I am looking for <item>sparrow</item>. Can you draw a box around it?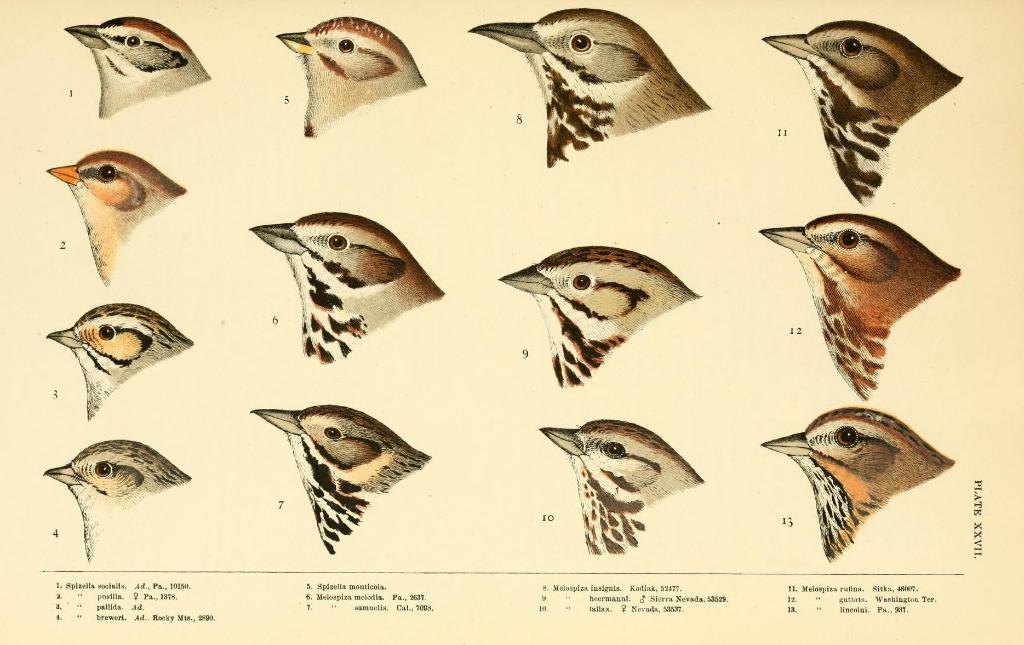
Sure, the bounding box is <region>248, 405, 428, 552</region>.
